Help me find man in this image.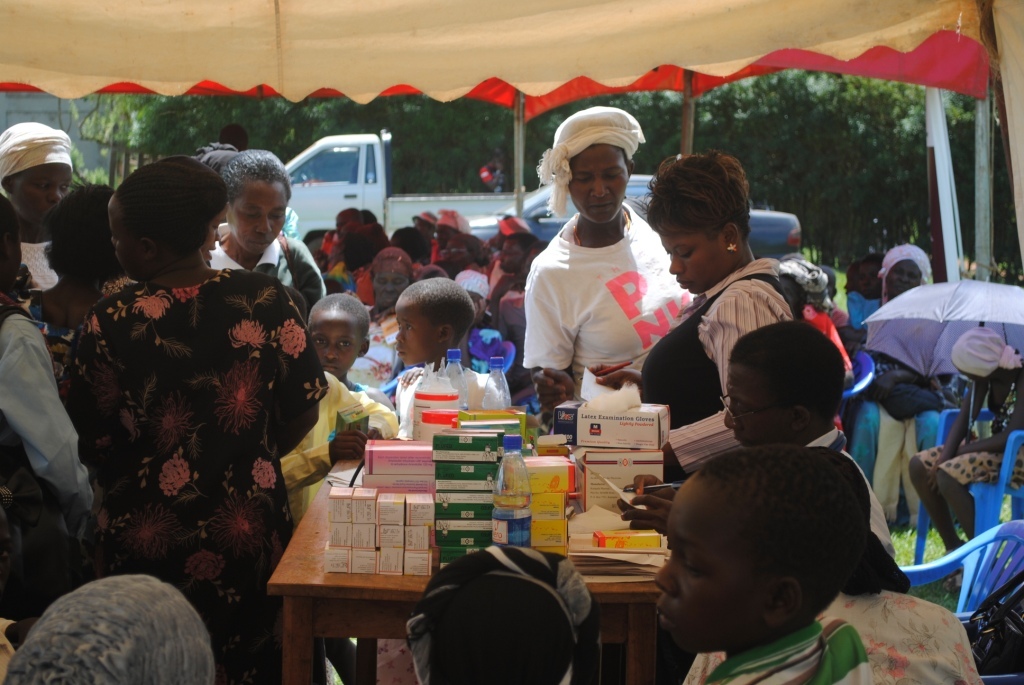
Found it: 615, 320, 904, 567.
